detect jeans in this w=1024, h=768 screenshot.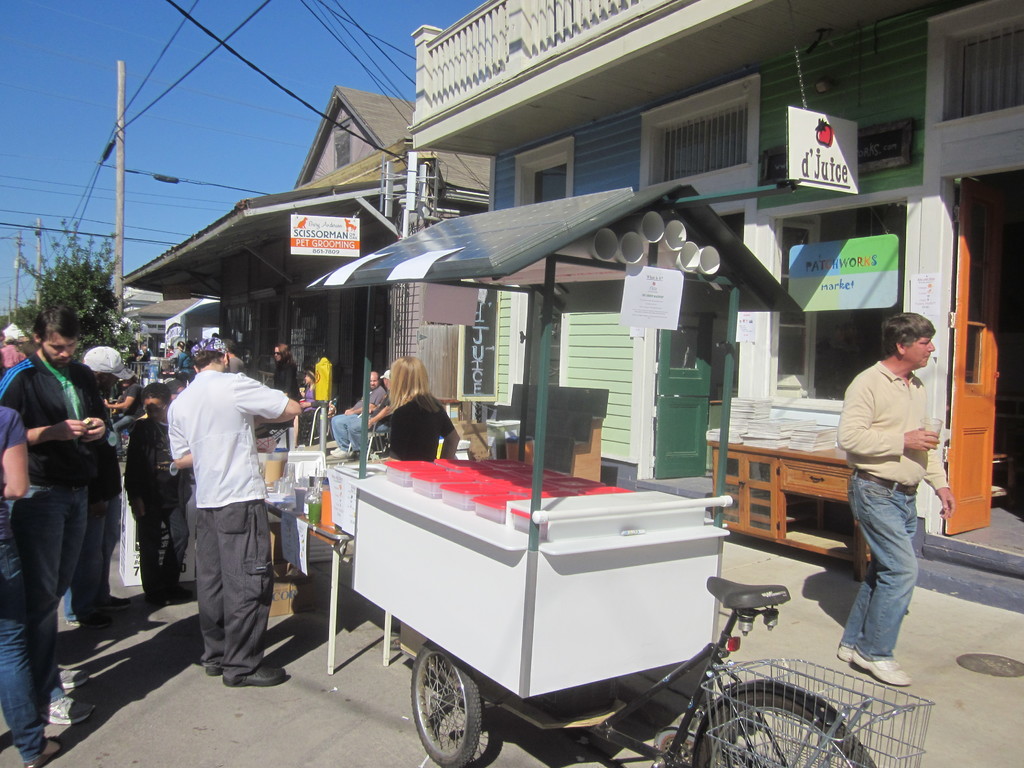
Detection: Rect(22, 480, 102, 691).
